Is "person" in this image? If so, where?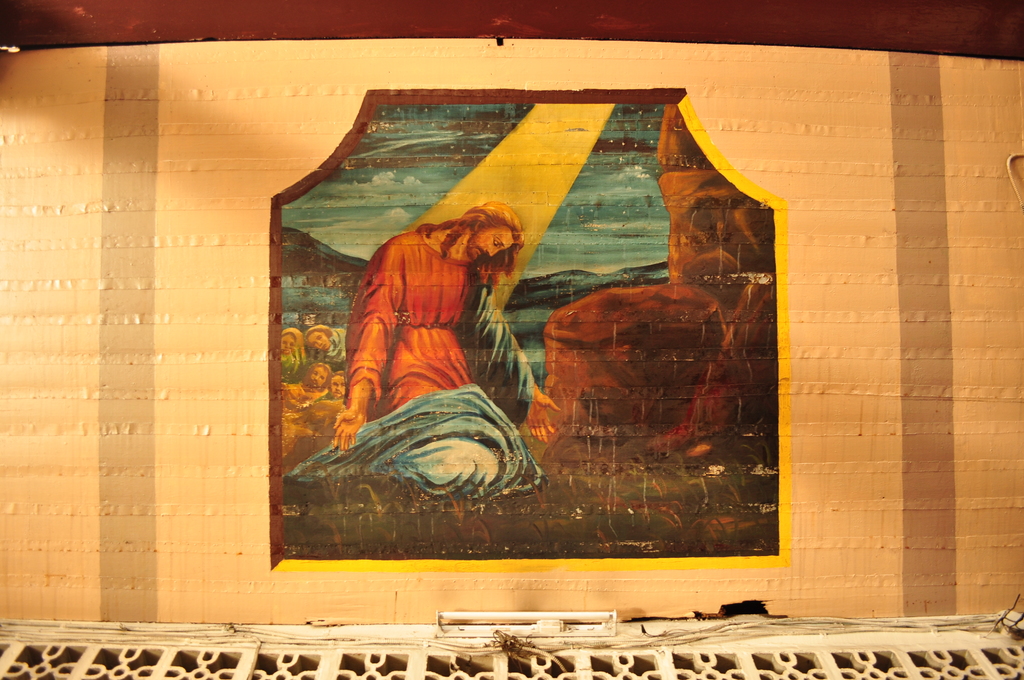
Yes, at bbox=(281, 362, 328, 416).
